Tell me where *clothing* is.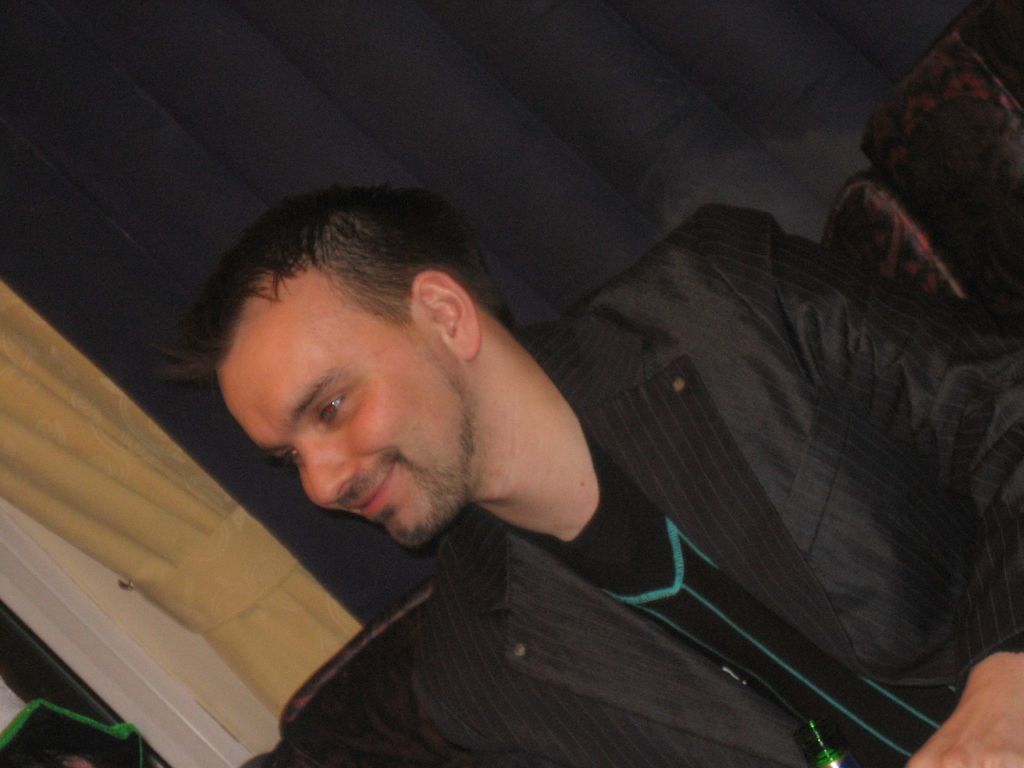
*clothing* is at crop(316, 127, 979, 764).
